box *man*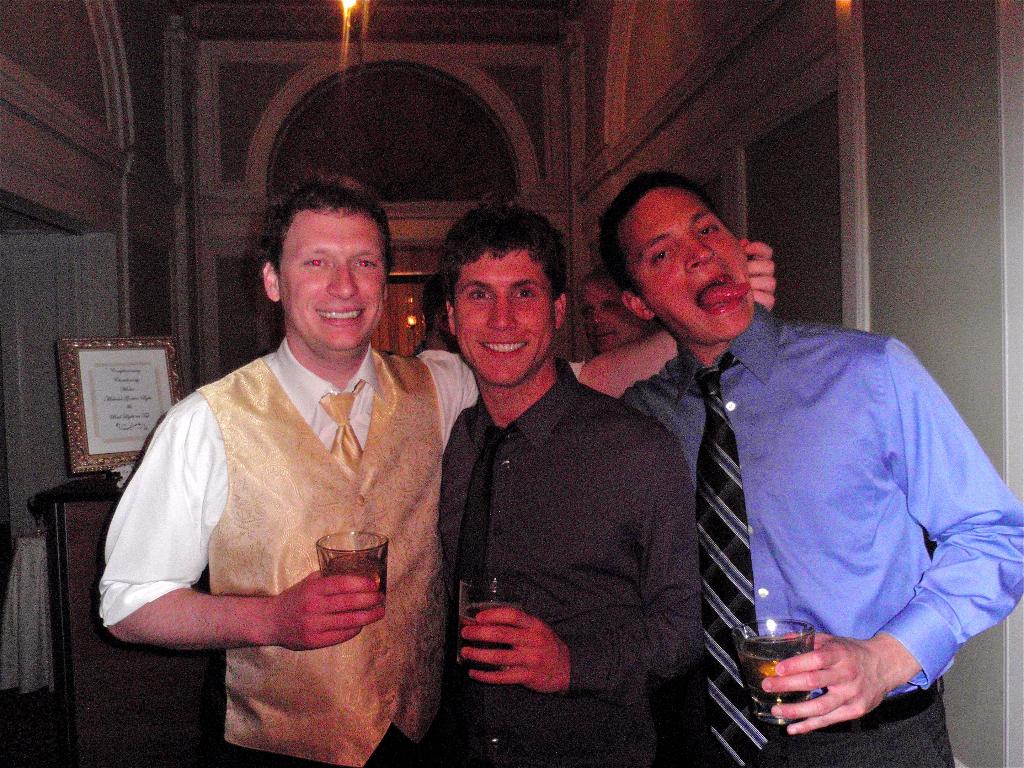
Rect(577, 261, 656, 360)
